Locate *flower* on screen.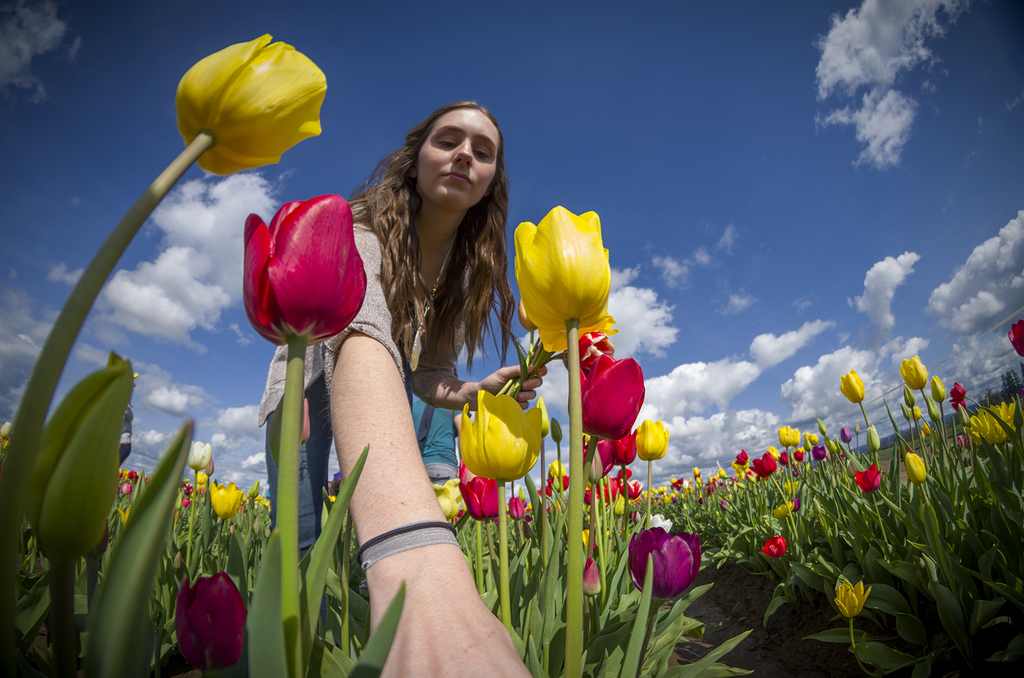
On screen at detection(1006, 317, 1023, 358).
